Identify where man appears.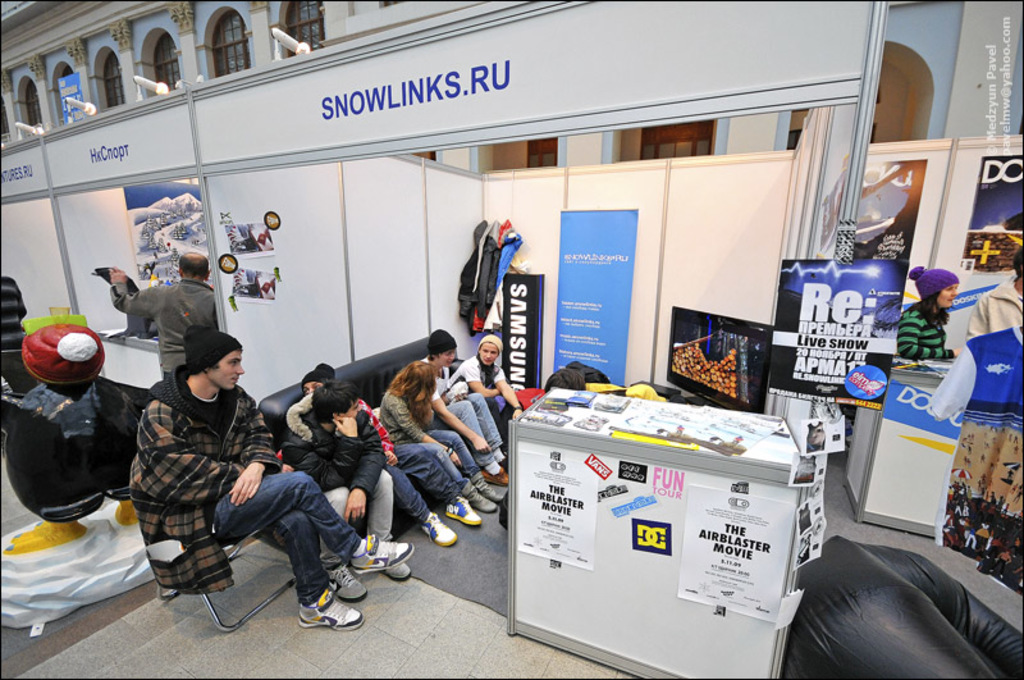
Appears at {"x1": 275, "y1": 382, "x2": 417, "y2": 603}.
